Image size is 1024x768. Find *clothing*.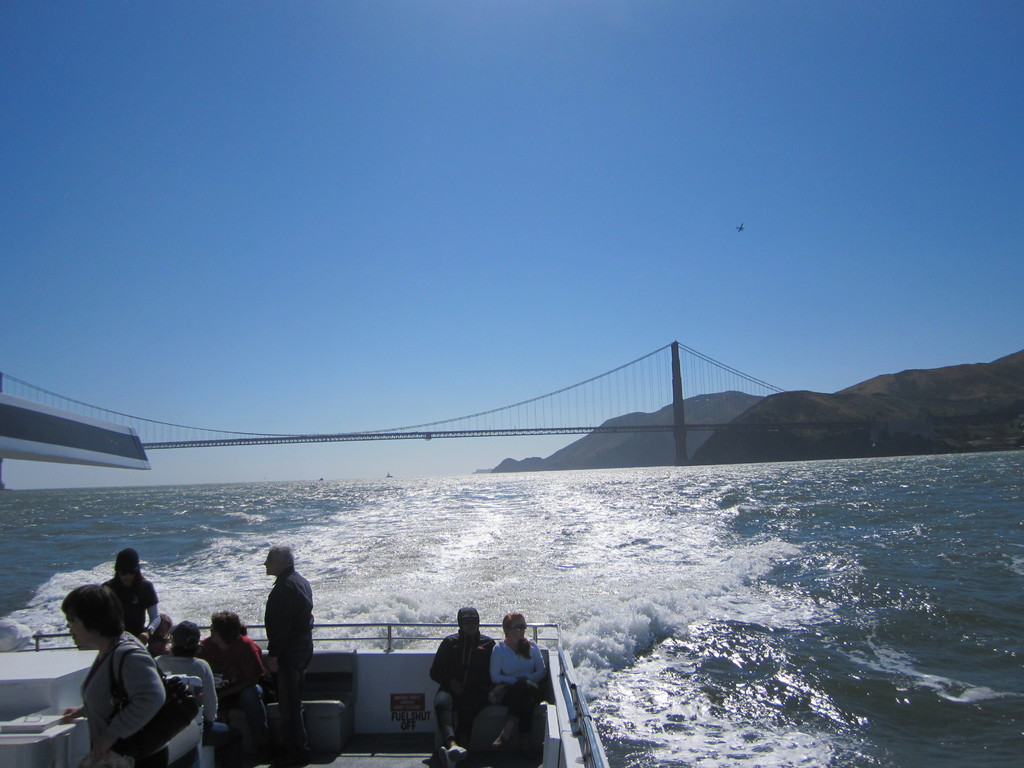
[493,639,556,690].
